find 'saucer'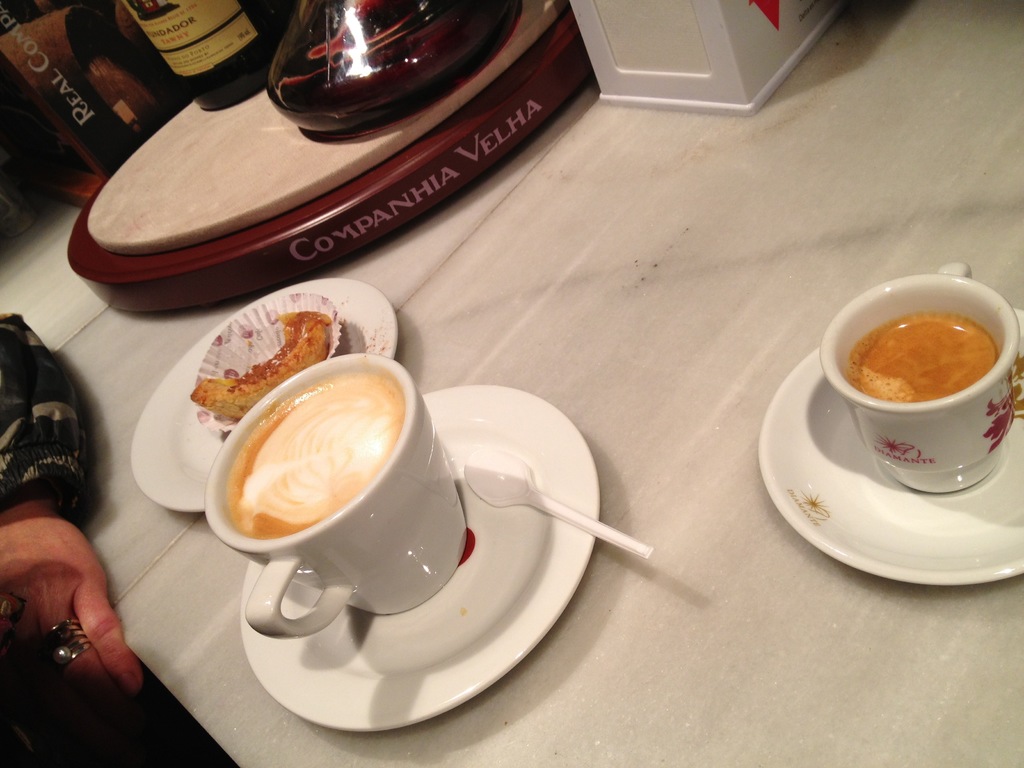
select_region(239, 385, 595, 732)
